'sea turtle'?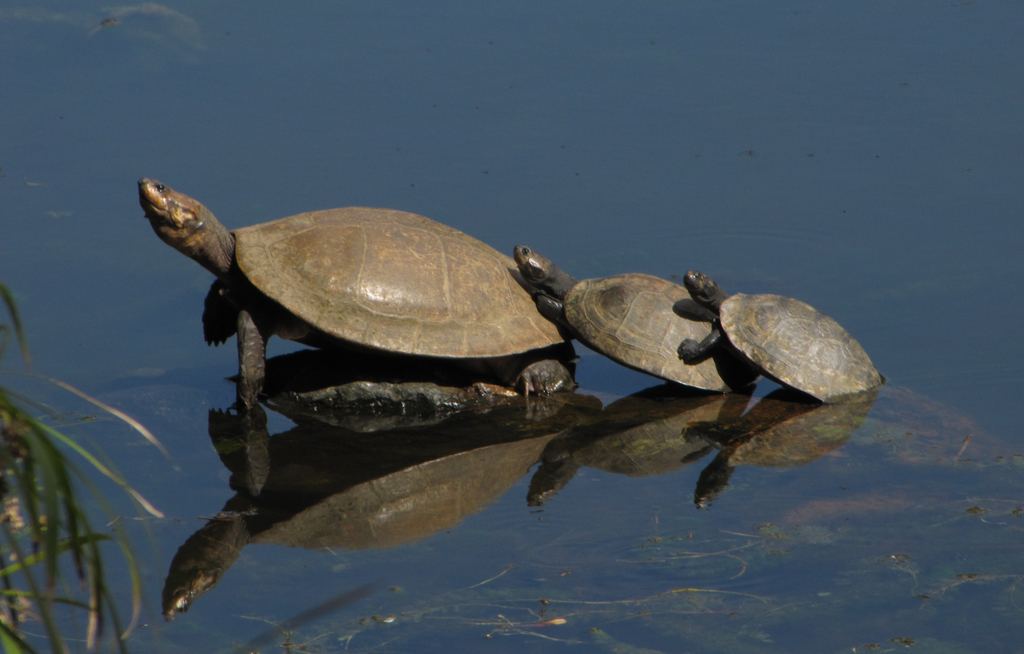
(x1=514, y1=243, x2=769, y2=396)
